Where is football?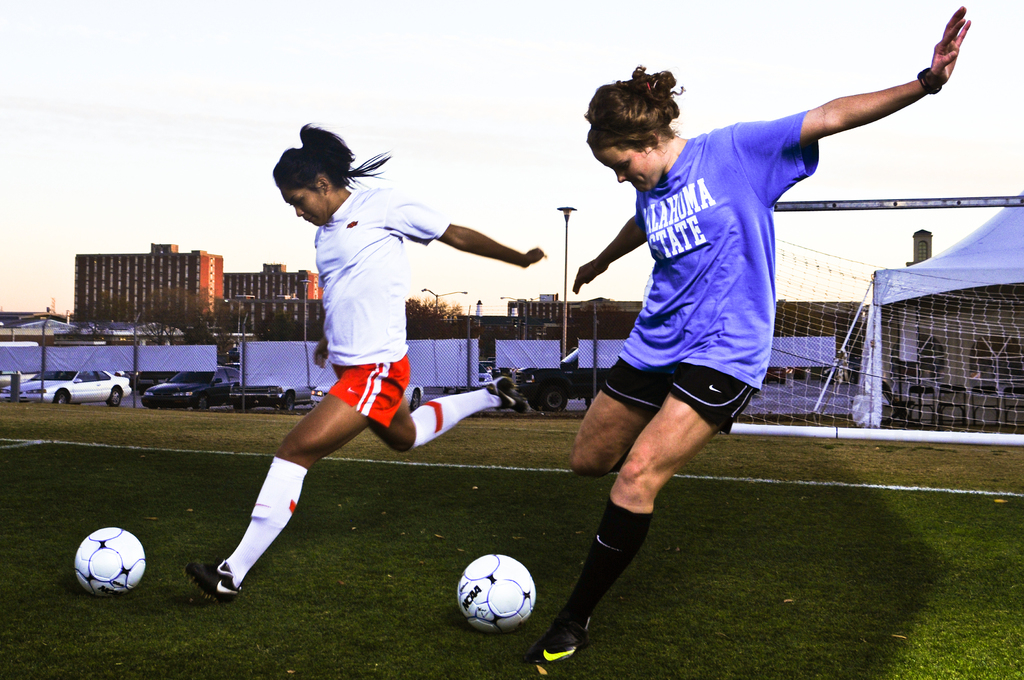
457/554/535/636.
